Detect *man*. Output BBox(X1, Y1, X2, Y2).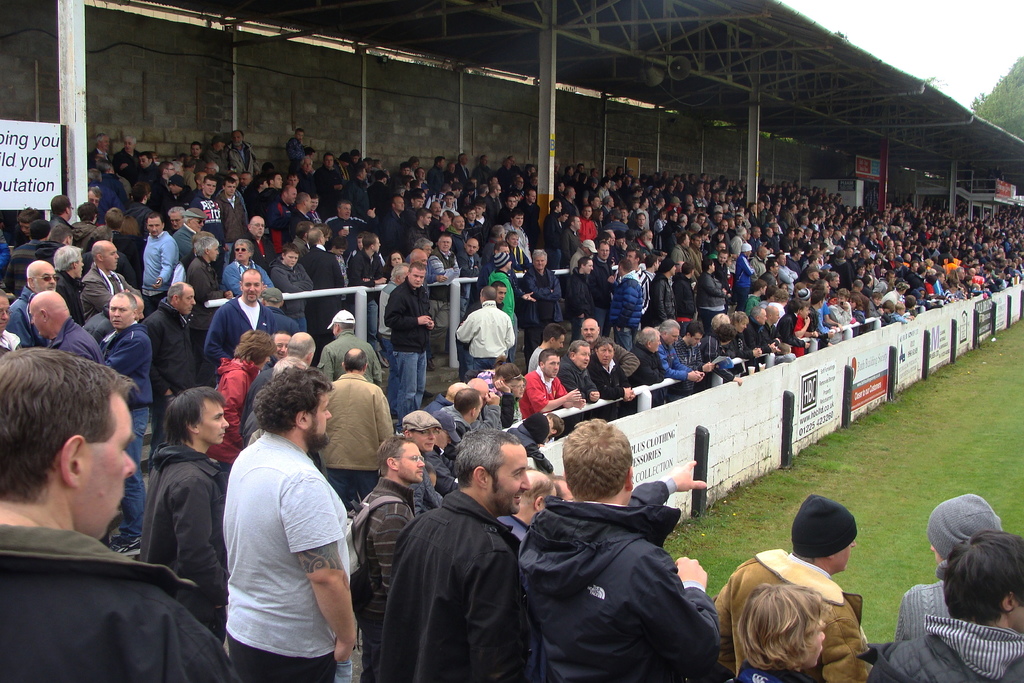
BBox(0, 358, 213, 672).
